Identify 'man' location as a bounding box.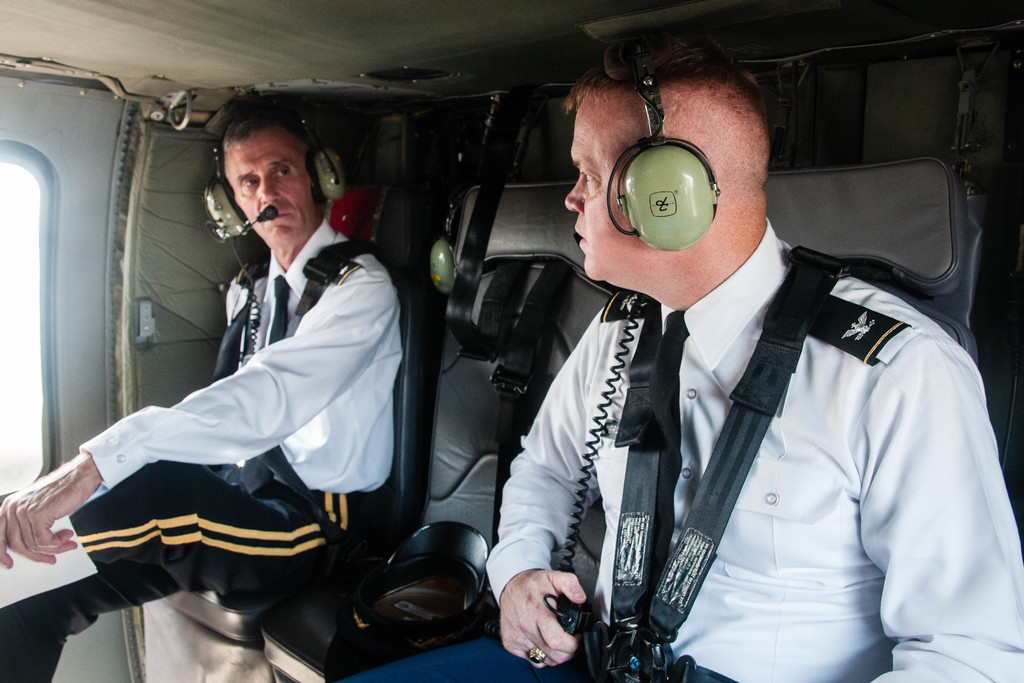
0,92,403,682.
